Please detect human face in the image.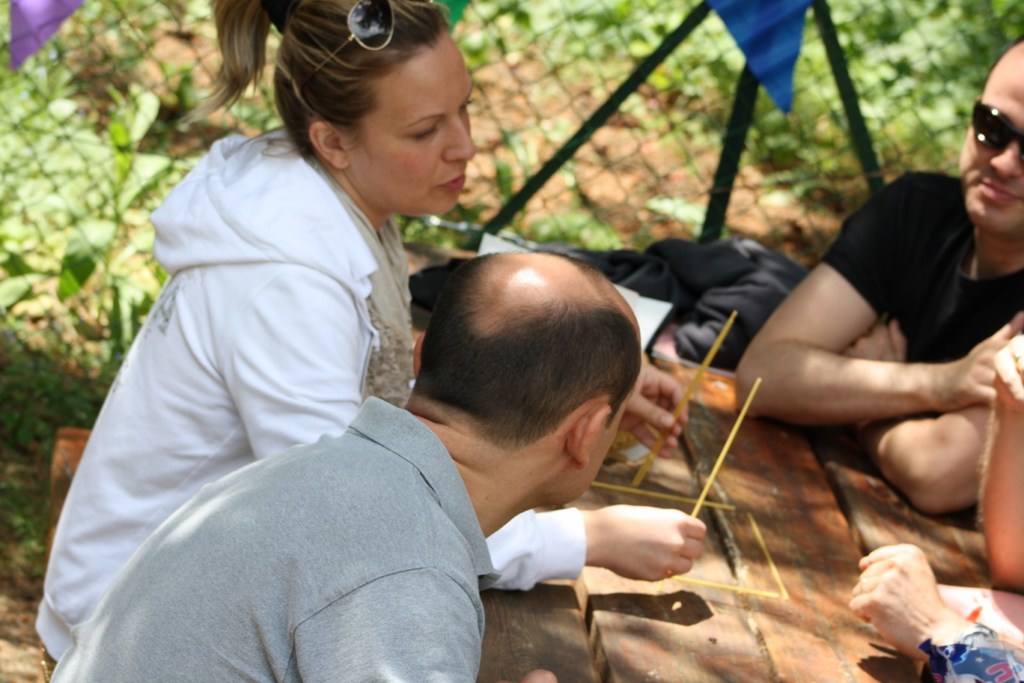
select_region(959, 52, 1023, 234).
